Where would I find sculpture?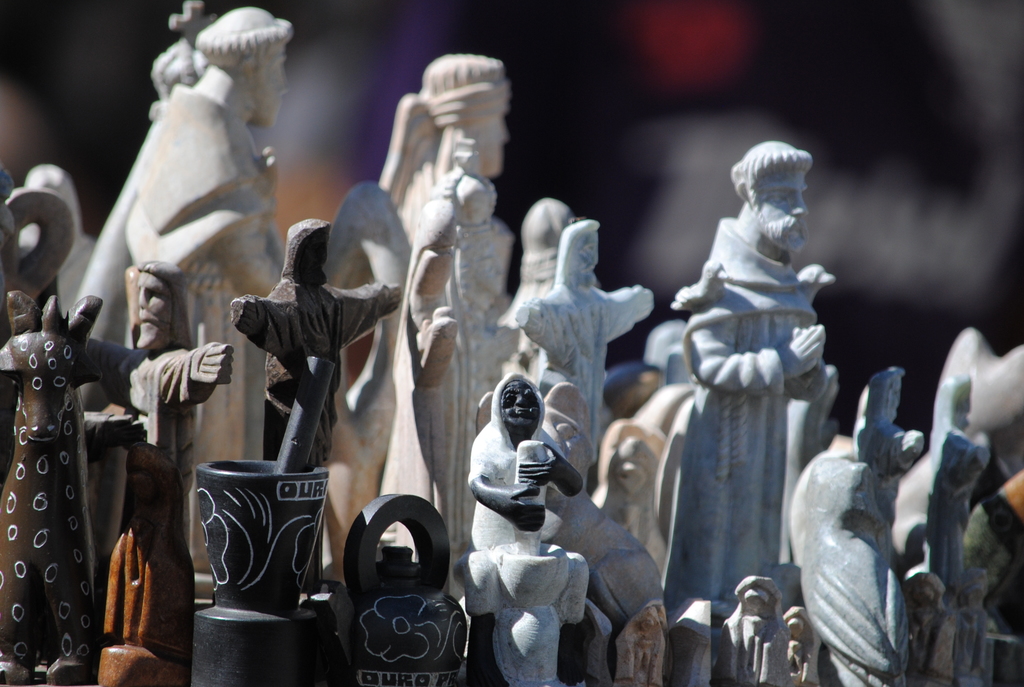
At 611, 601, 673, 686.
